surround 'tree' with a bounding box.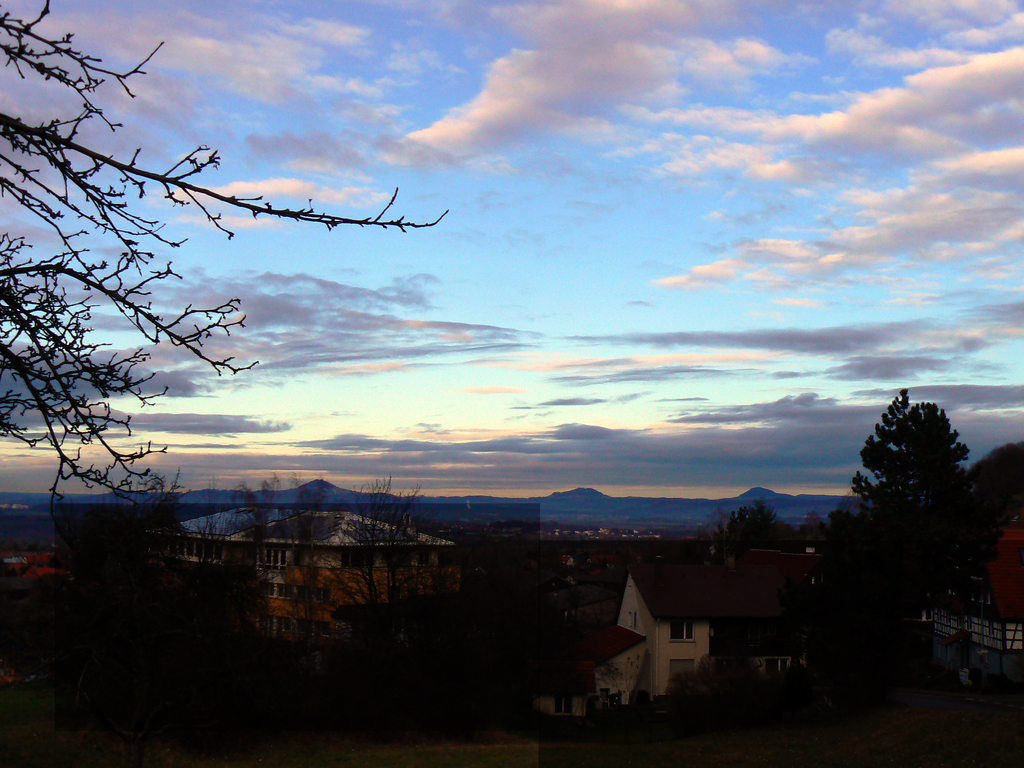
detection(712, 499, 780, 543).
